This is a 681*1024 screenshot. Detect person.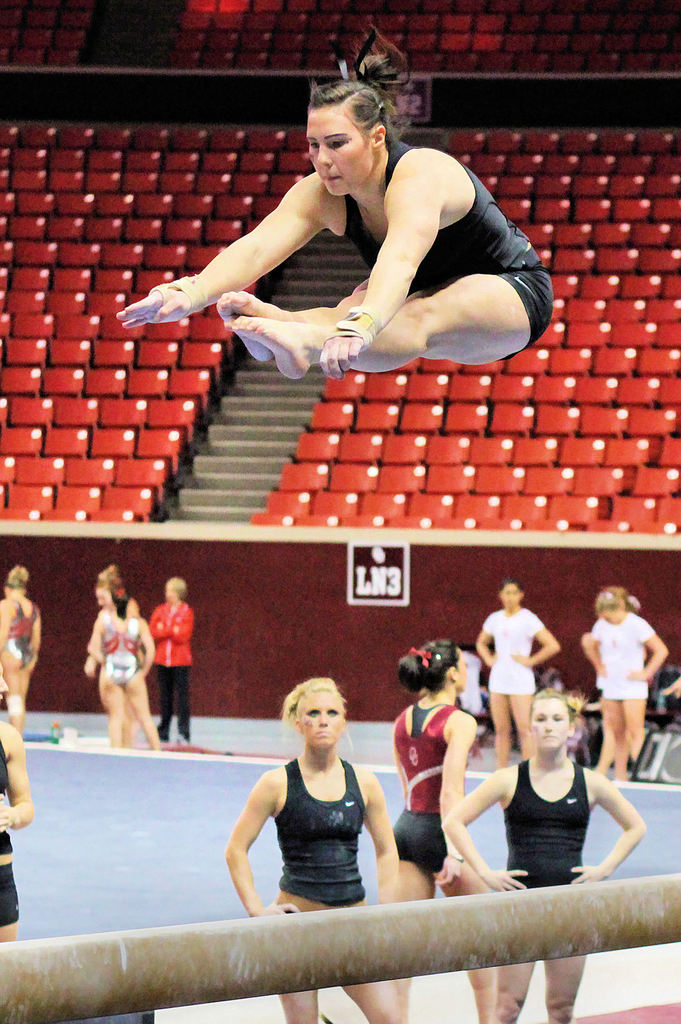
588:583:671:781.
